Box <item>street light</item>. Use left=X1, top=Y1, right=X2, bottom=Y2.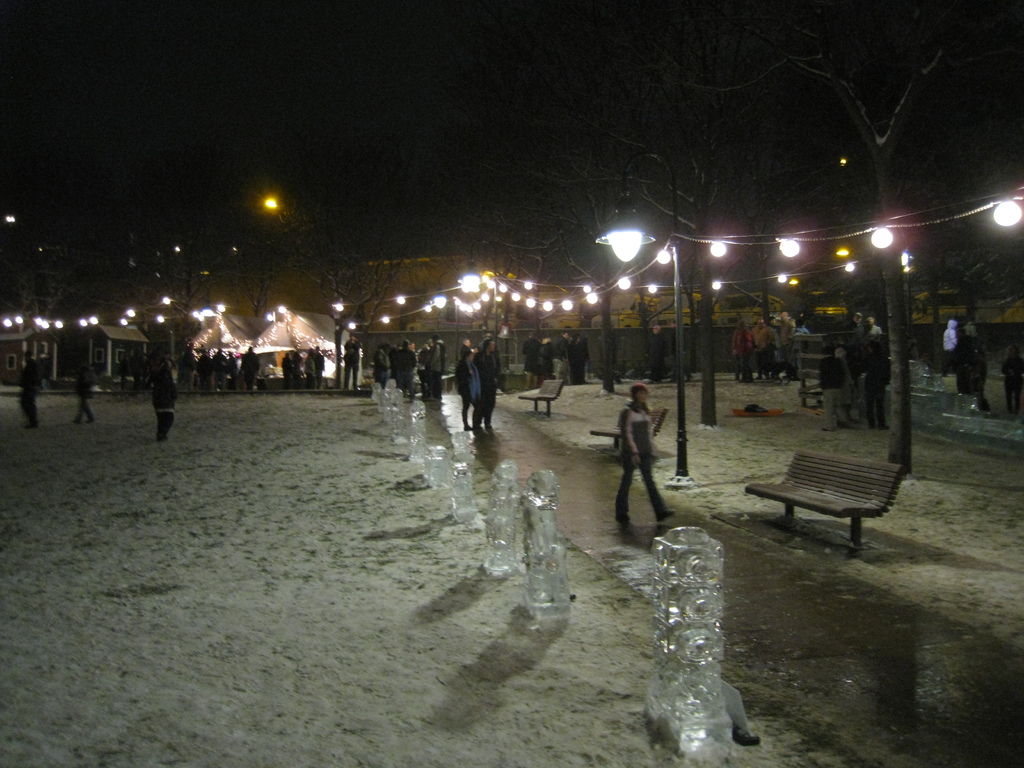
left=589, top=152, right=698, bottom=488.
